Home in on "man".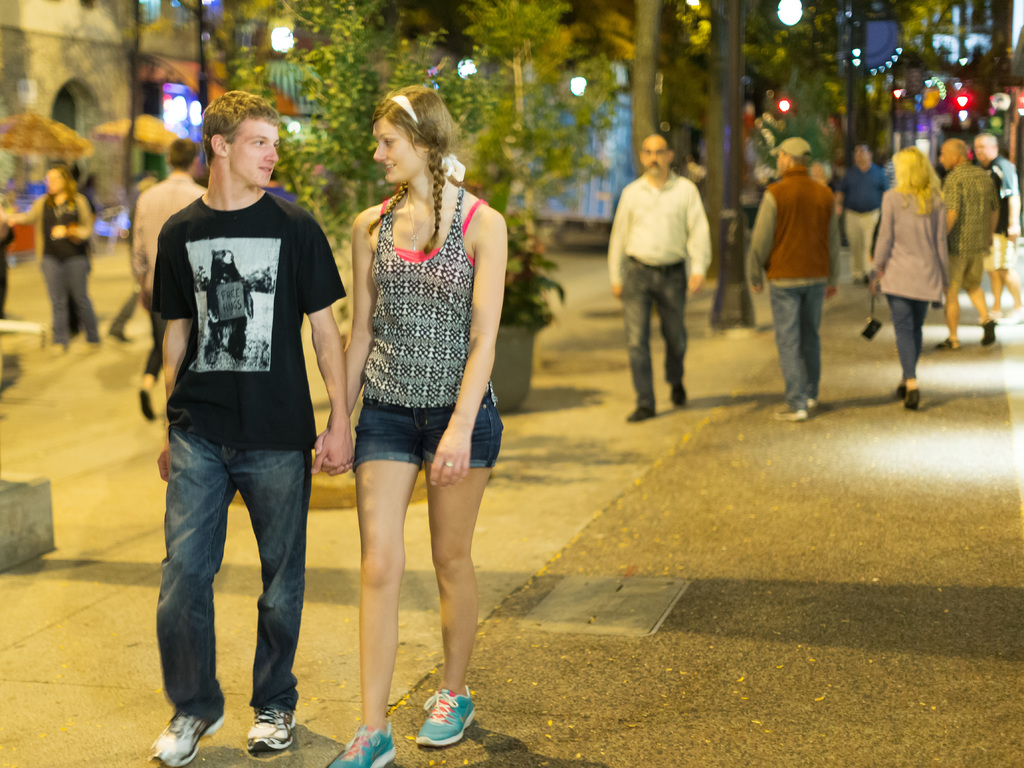
Homed in at 129, 136, 206, 423.
